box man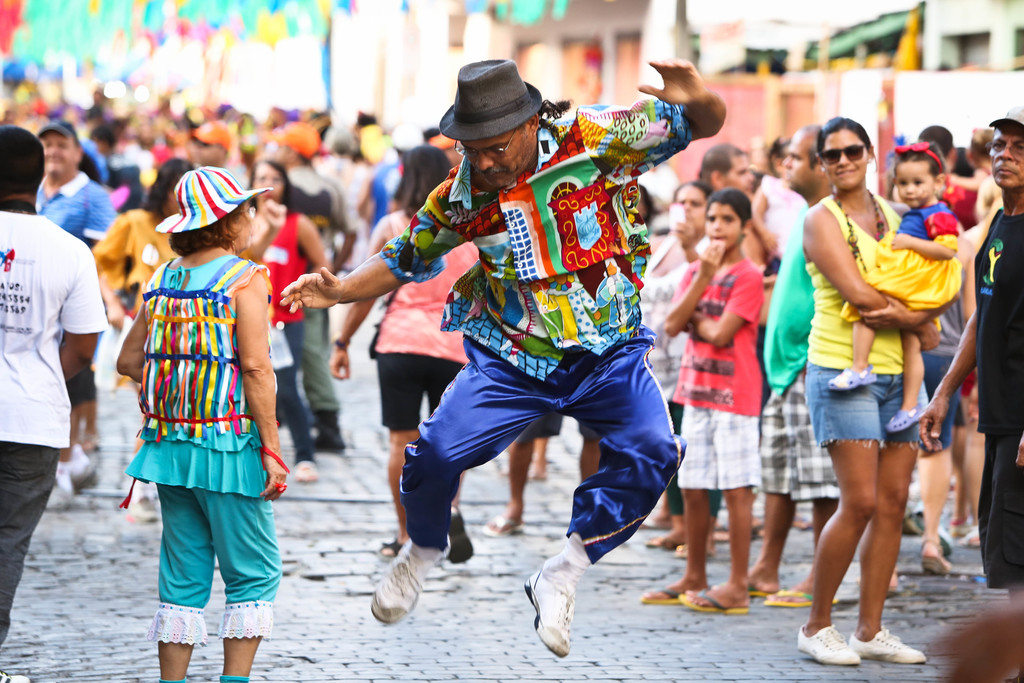
(left=922, top=108, right=1023, bottom=611)
